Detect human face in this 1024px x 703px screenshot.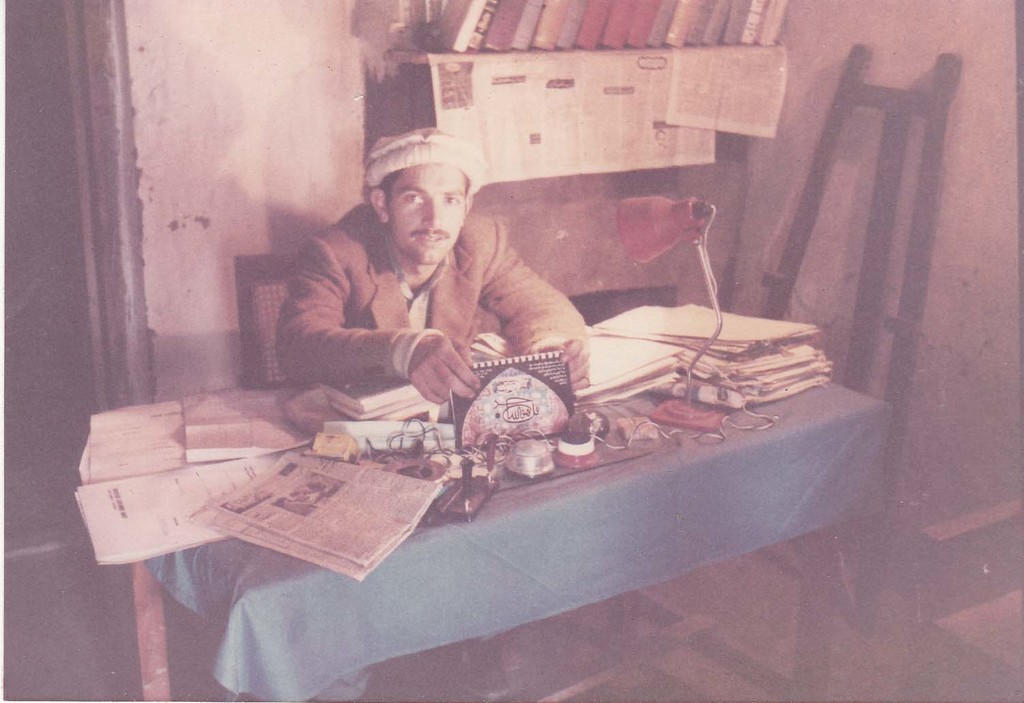
Detection: locate(385, 162, 467, 267).
